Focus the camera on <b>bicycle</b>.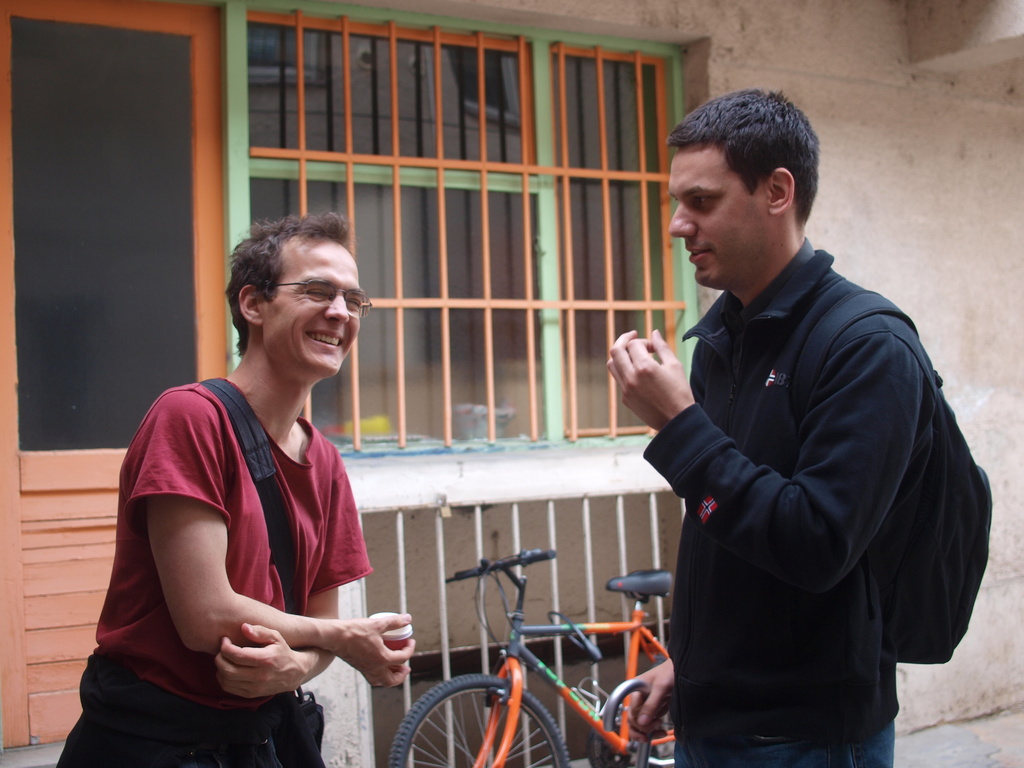
Focus region: BBox(379, 545, 710, 755).
